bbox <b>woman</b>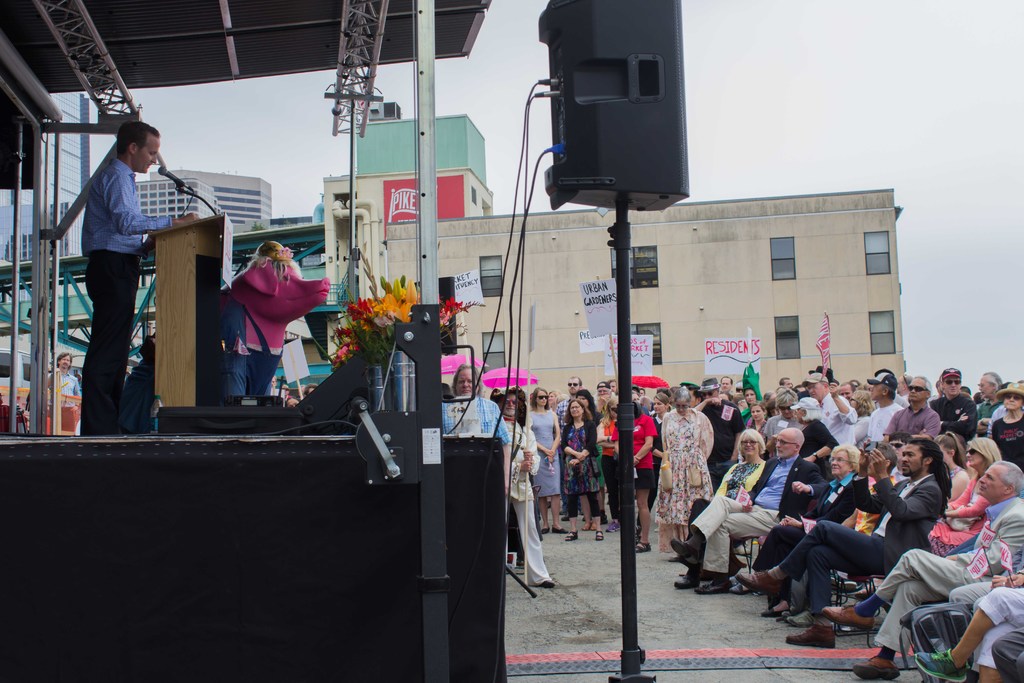
region(564, 402, 598, 546)
